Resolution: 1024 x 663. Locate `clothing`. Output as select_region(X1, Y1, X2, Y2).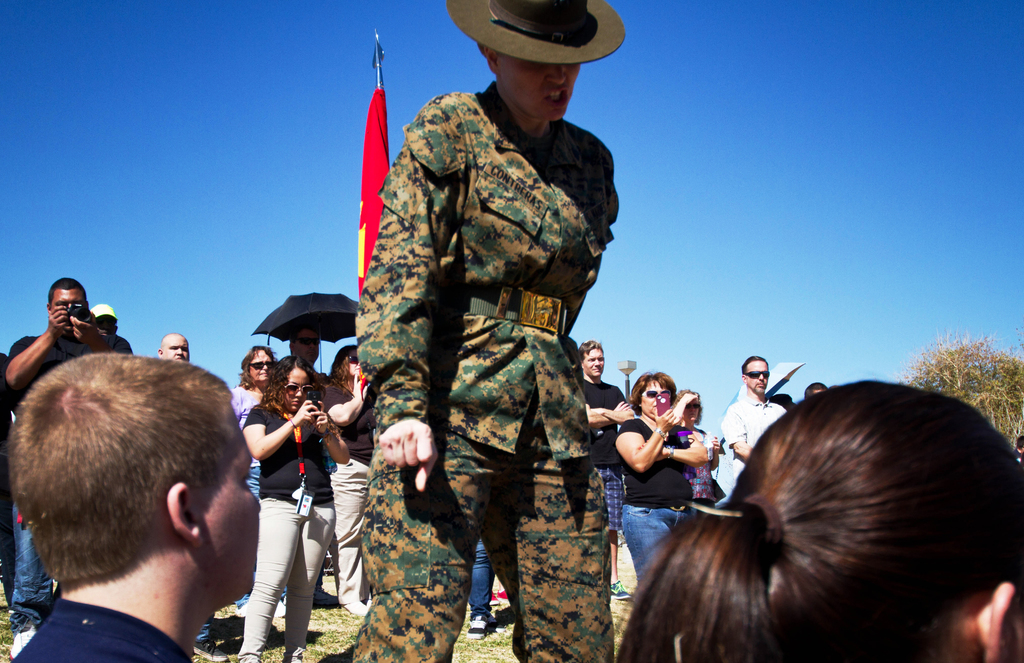
select_region(347, 76, 630, 662).
